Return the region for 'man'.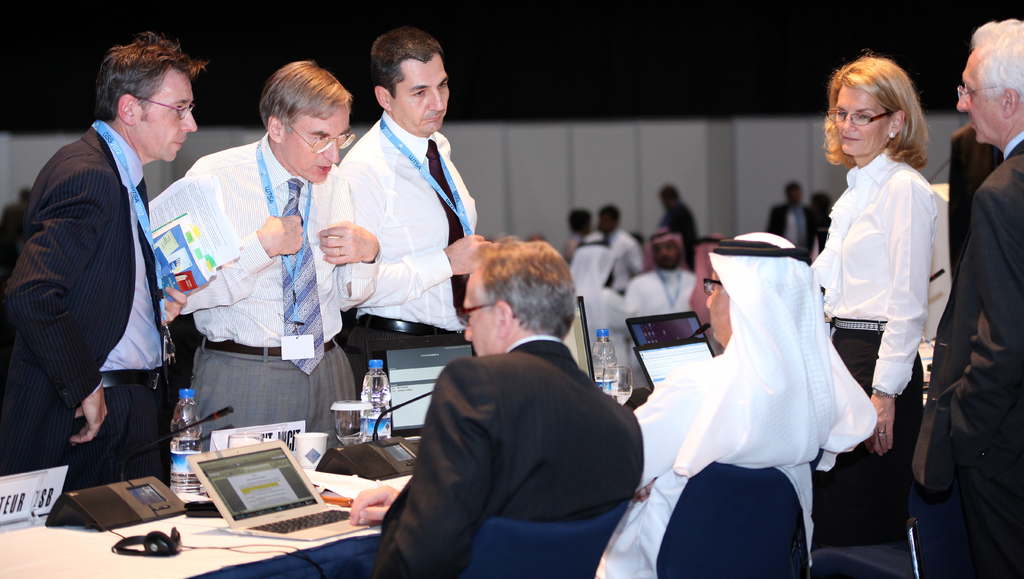
bbox=(767, 179, 820, 264).
